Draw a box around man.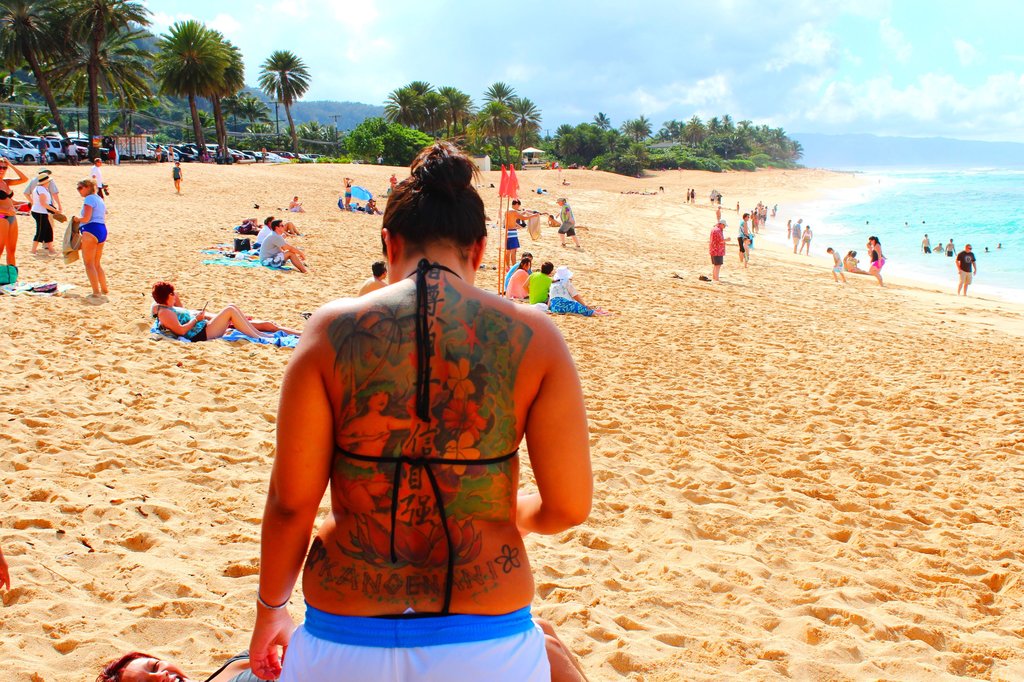
box(86, 157, 106, 199).
